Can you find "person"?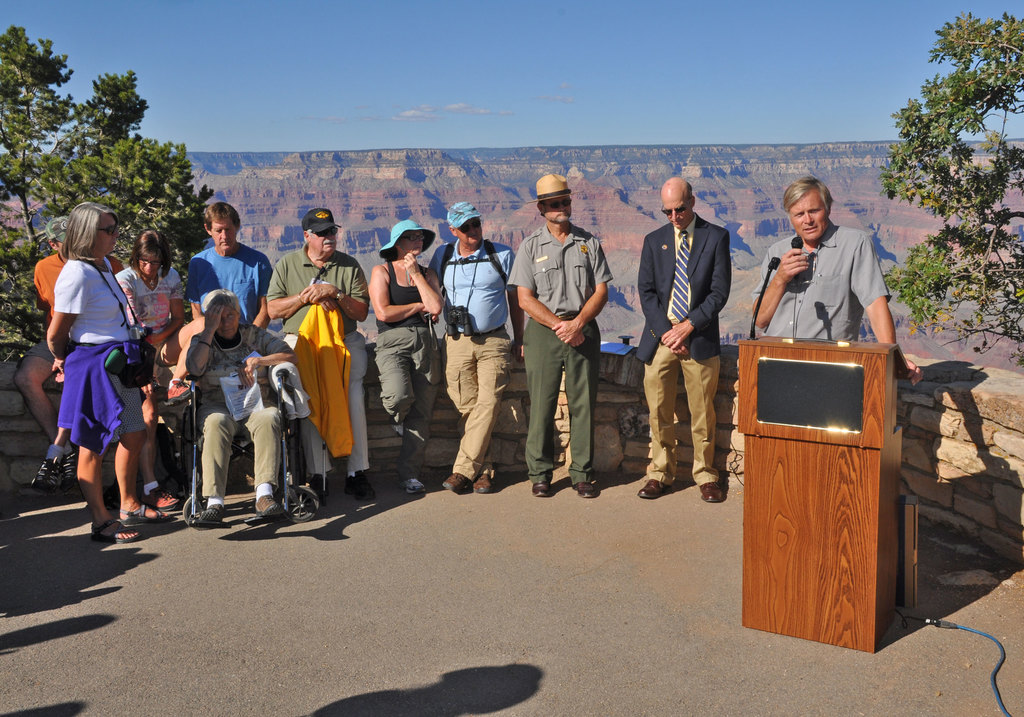
Yes, bounding box: [186, 288, 300, 523].
